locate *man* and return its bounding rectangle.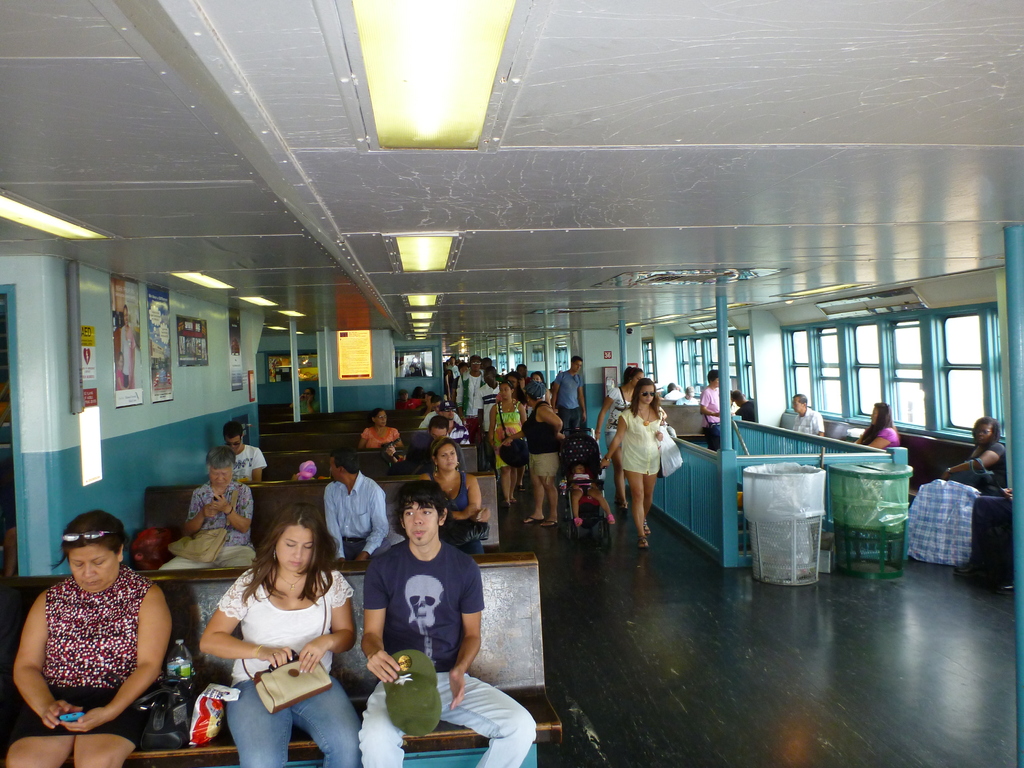
pyautogui.locateOnScreen(436, 401, 472, 445).
